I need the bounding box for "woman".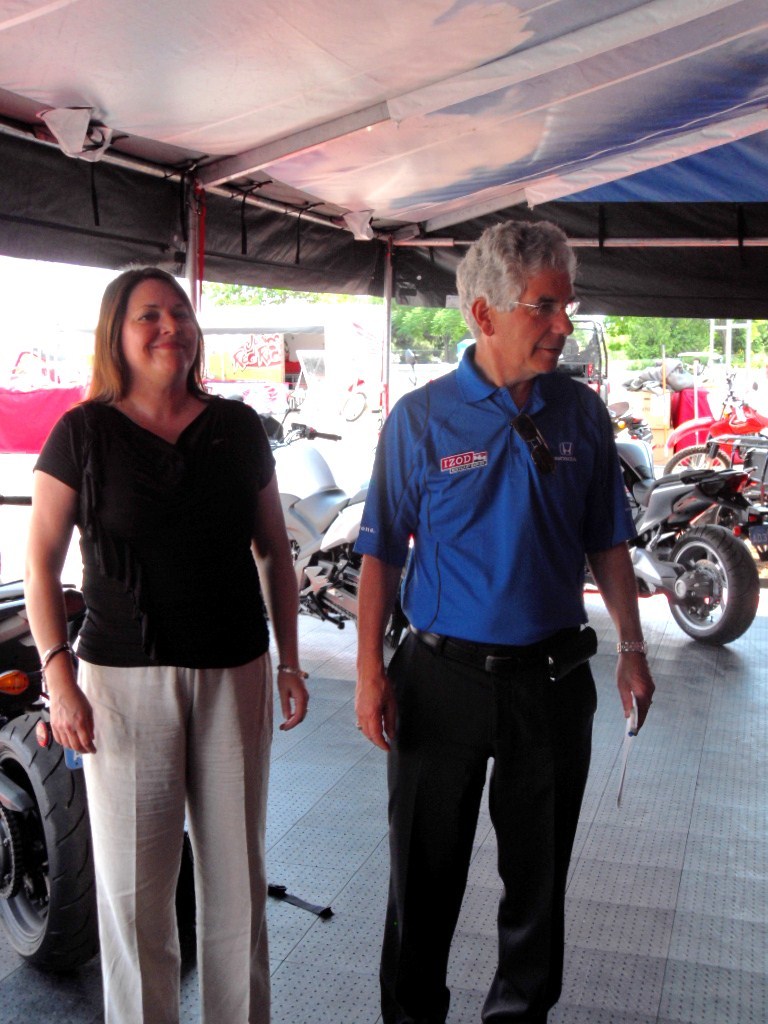
Here it is: locate(15, 265, 324, 1023).
